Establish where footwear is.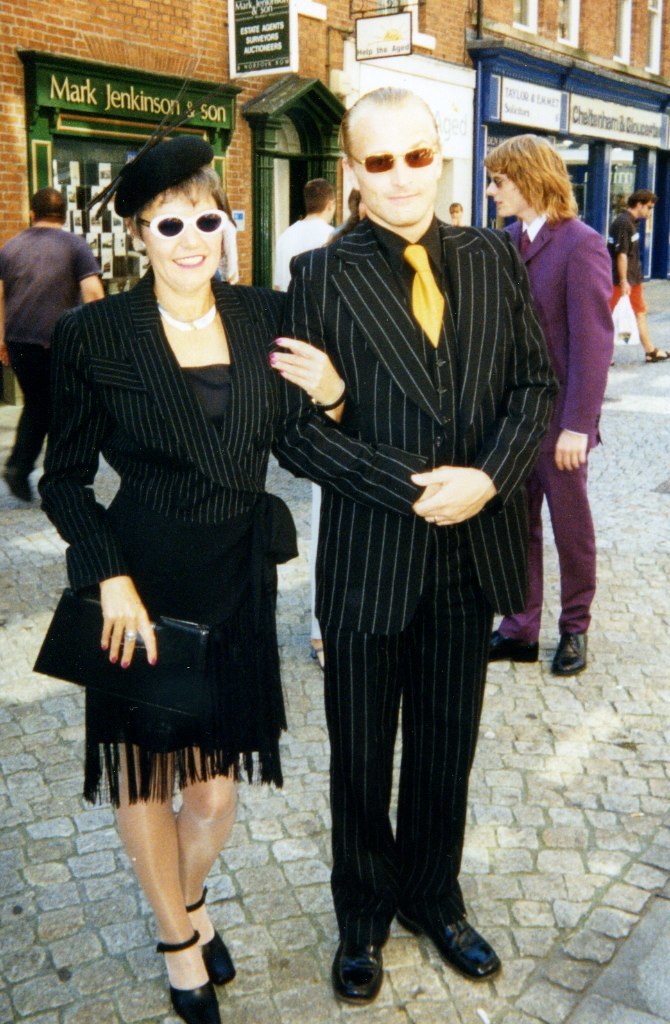
Established at BBox(185, 885, 237, 983).
